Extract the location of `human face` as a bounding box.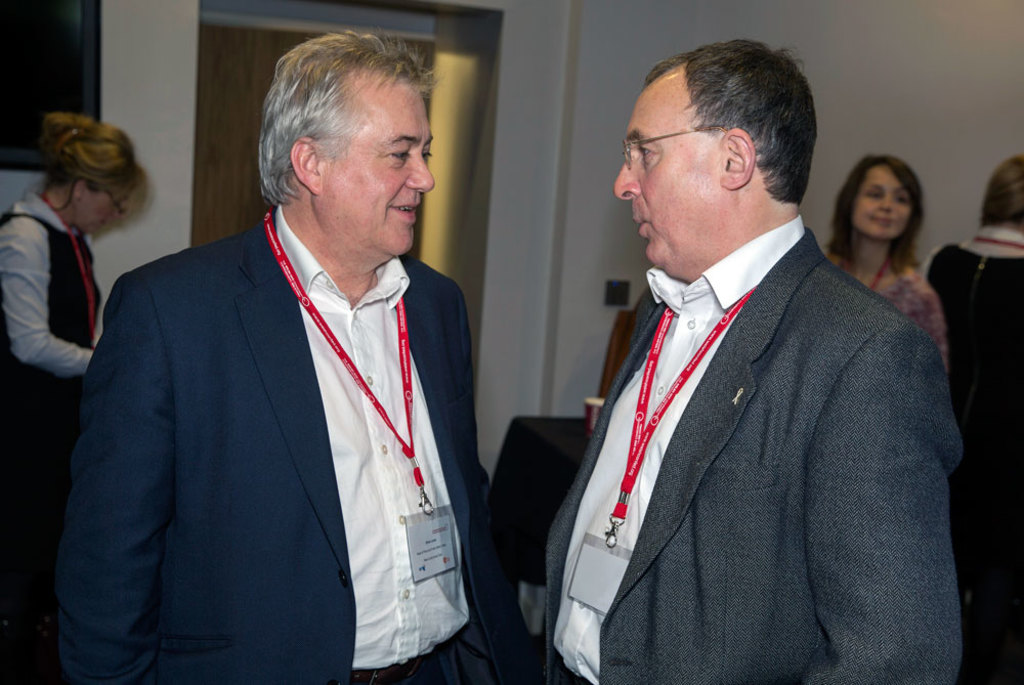
(854, 172, 914, 244).
